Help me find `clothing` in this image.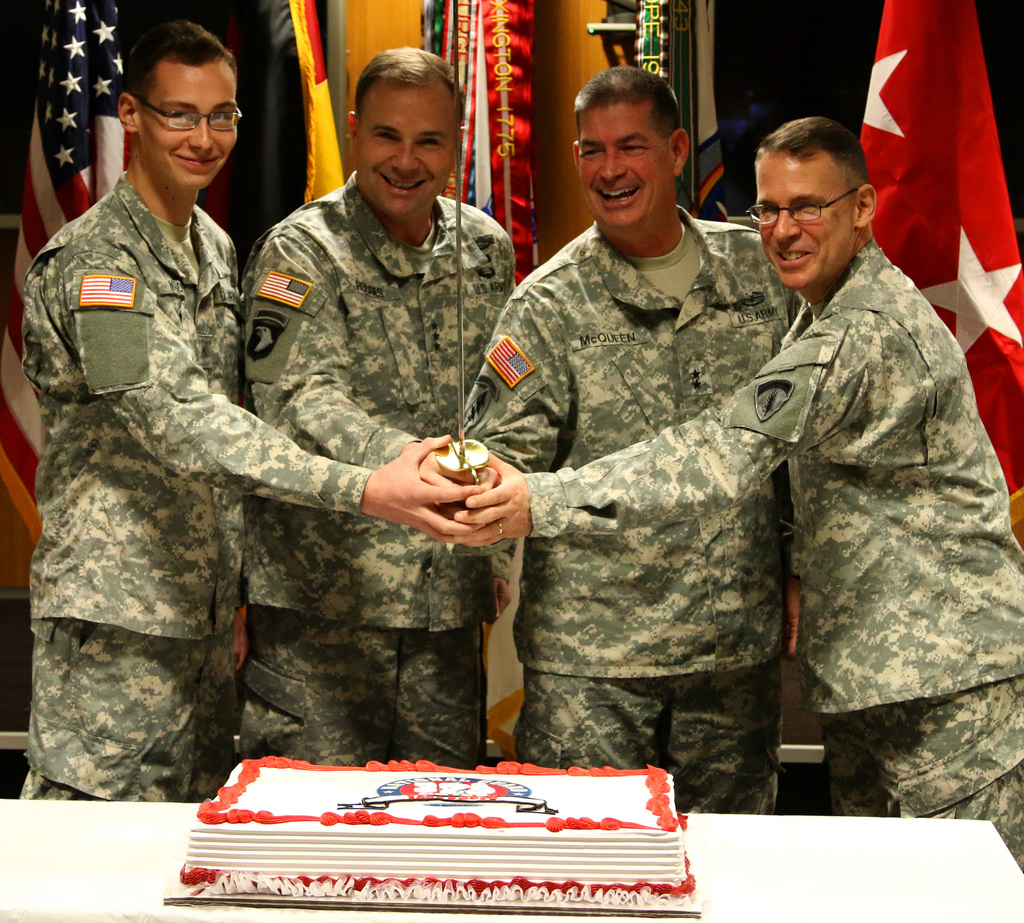
Found it: detection(516, 233, 1023, 879).
